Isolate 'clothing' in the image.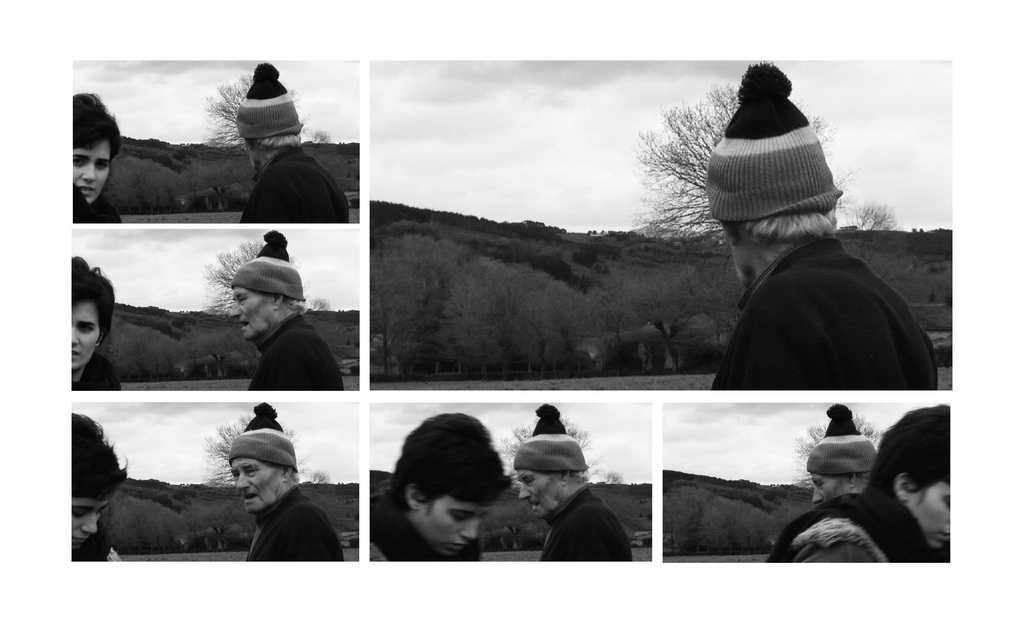
Isolated region: <box>707,224,945,404</box>.
